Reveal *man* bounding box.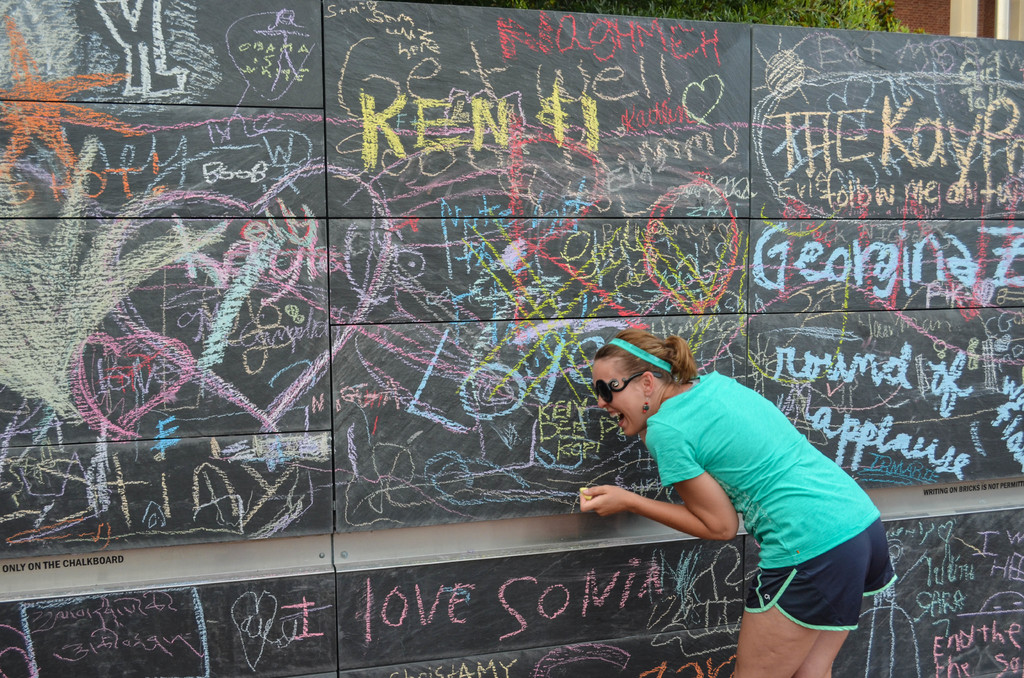
Revealed: detection(555, 334, 886, 647).
